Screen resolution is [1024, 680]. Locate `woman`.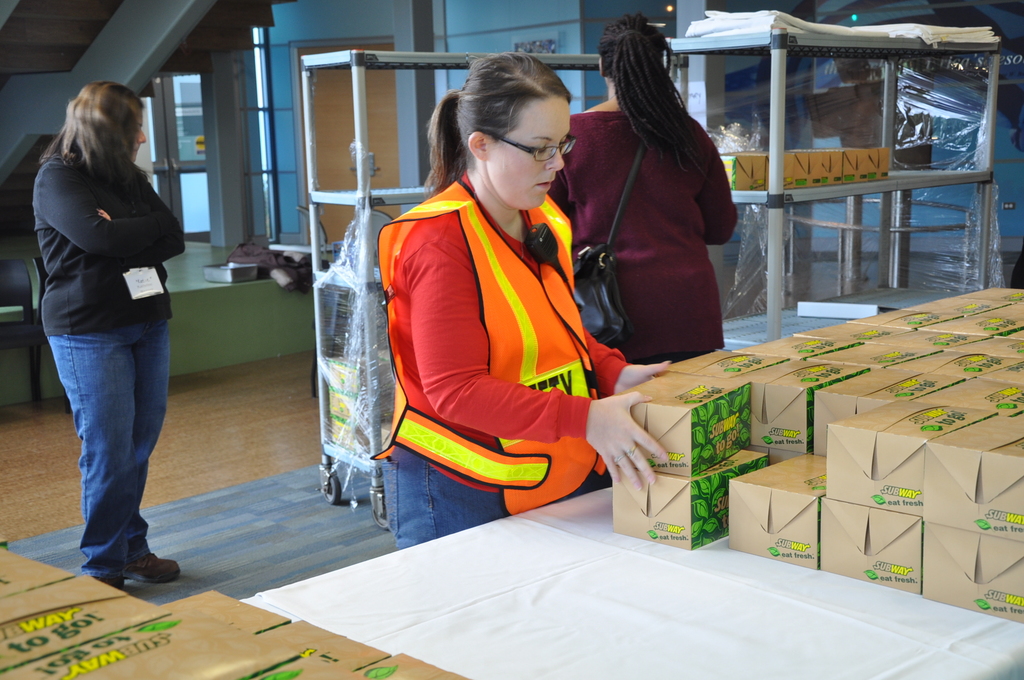
[x1=332, y1=64, x2=660, y2=524].
